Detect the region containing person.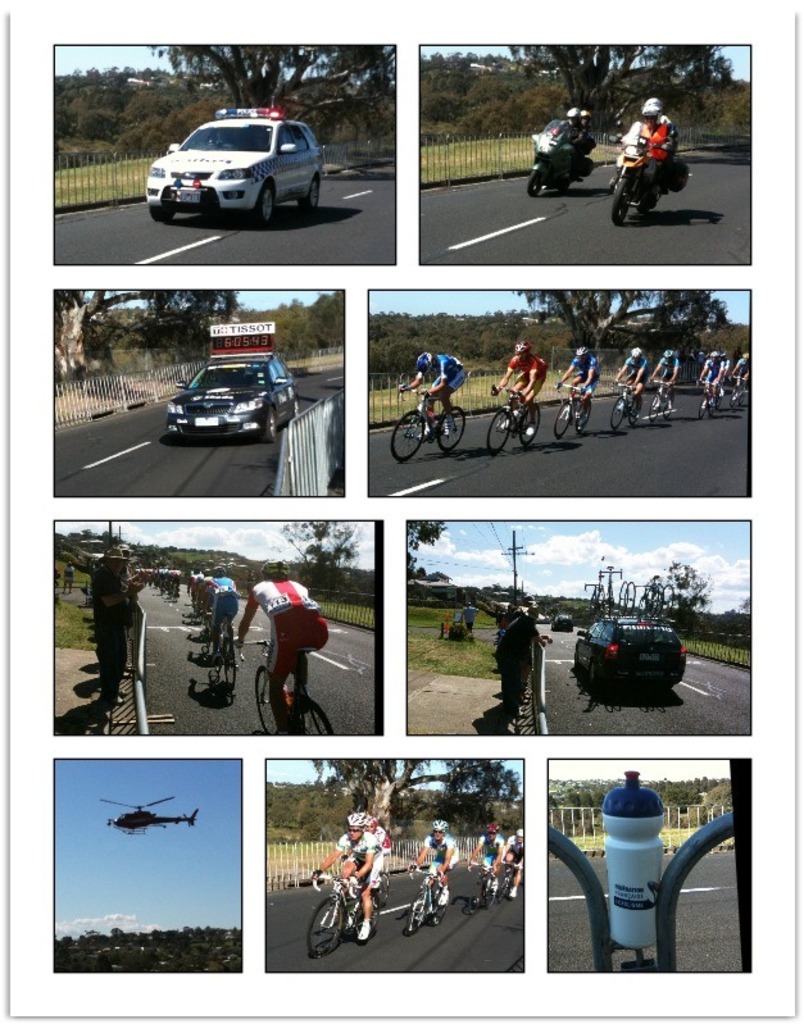
<bbox>409, 822, 455, 920</bbox>.
